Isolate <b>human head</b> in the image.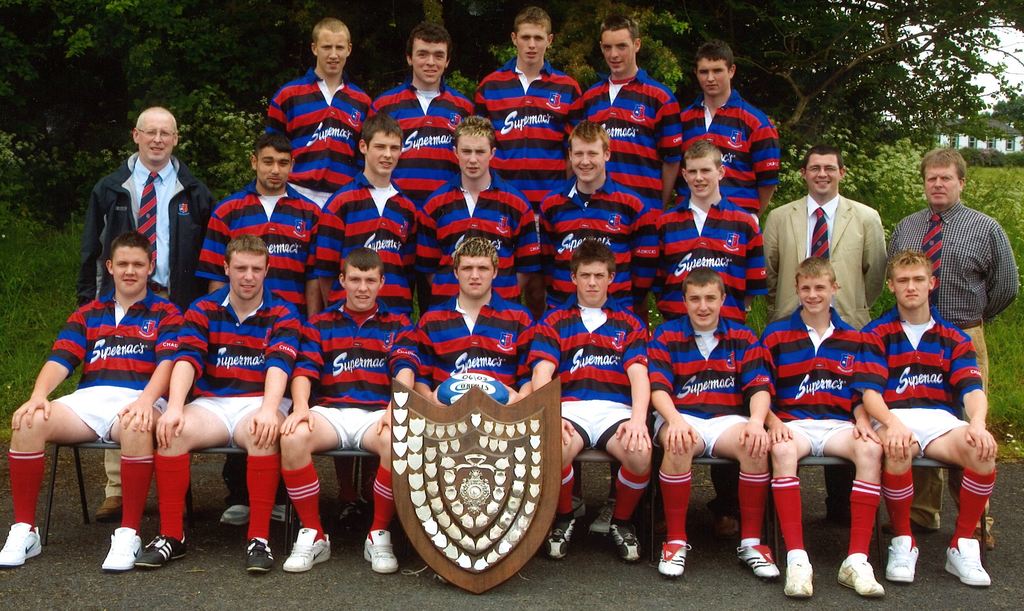
Isolated region: 132,105,179,162.
